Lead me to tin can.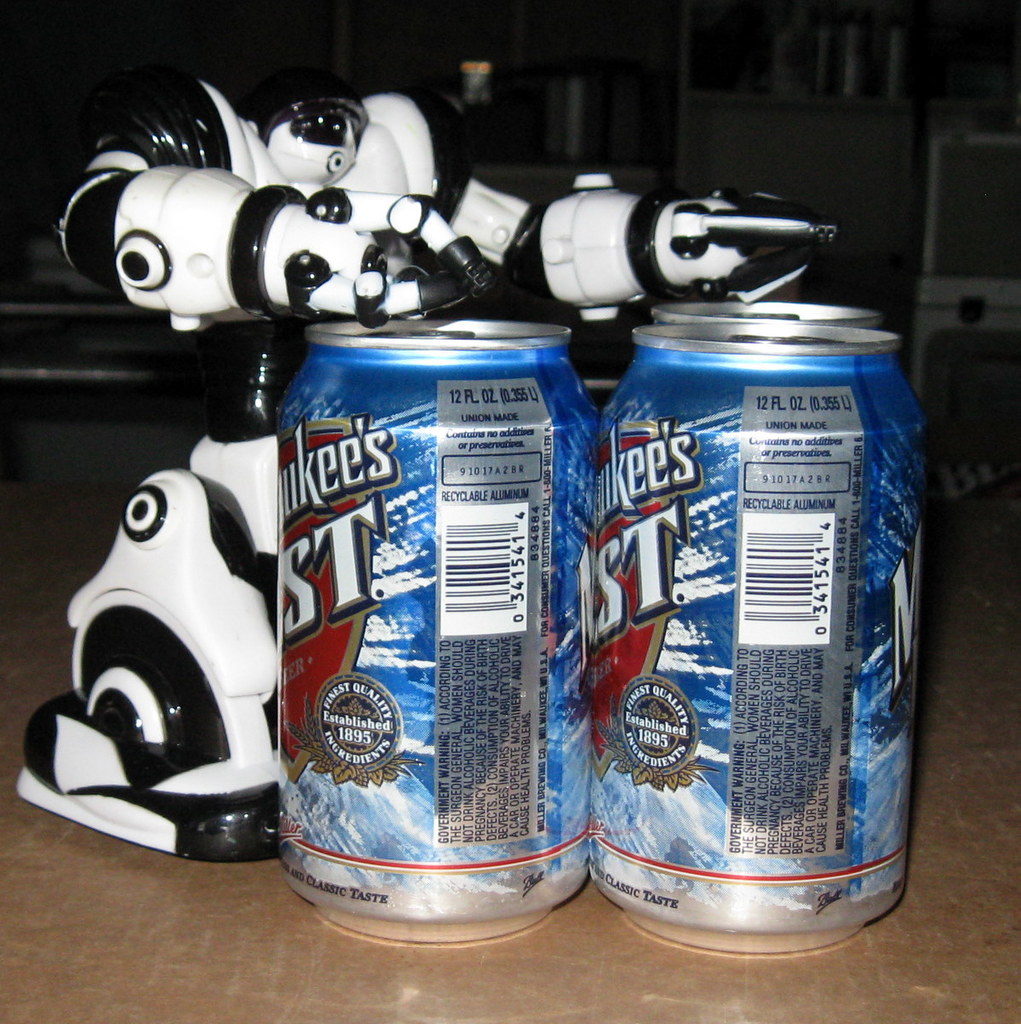
Lead to box=[275, 311, 591, 941].
